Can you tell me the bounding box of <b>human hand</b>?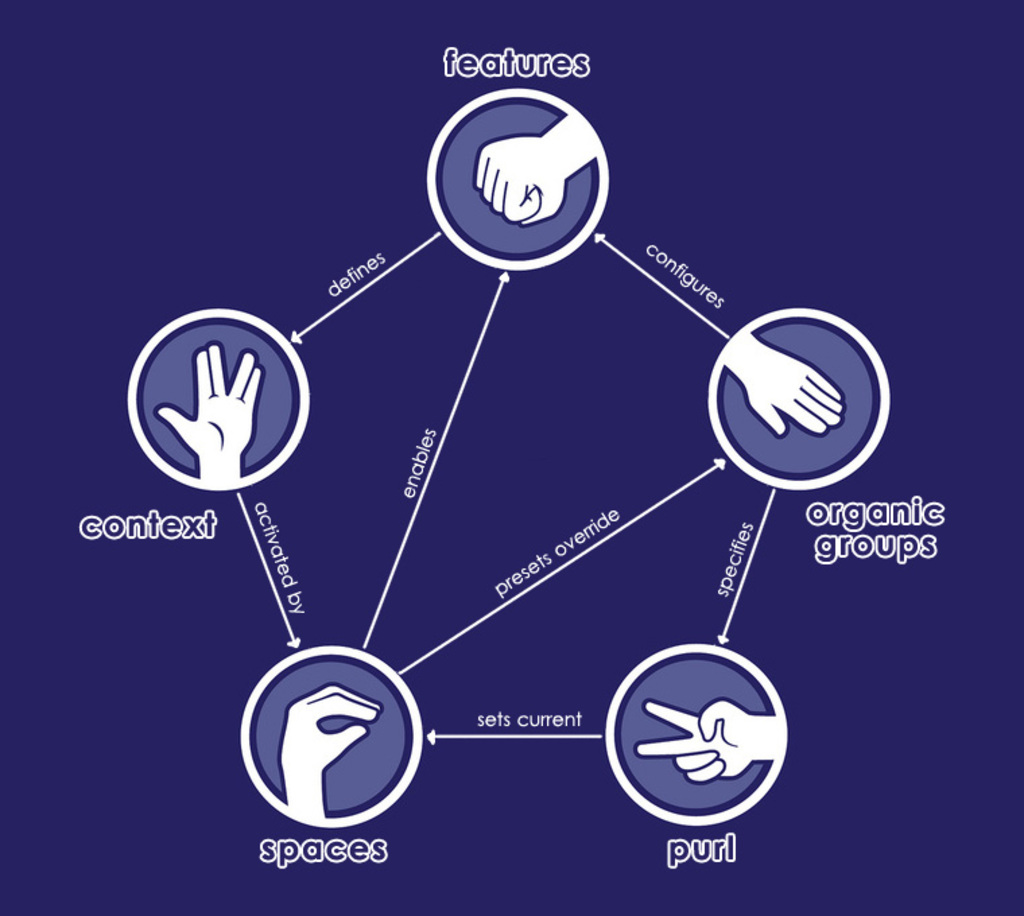
select_region(136, 315, 288, 504).
